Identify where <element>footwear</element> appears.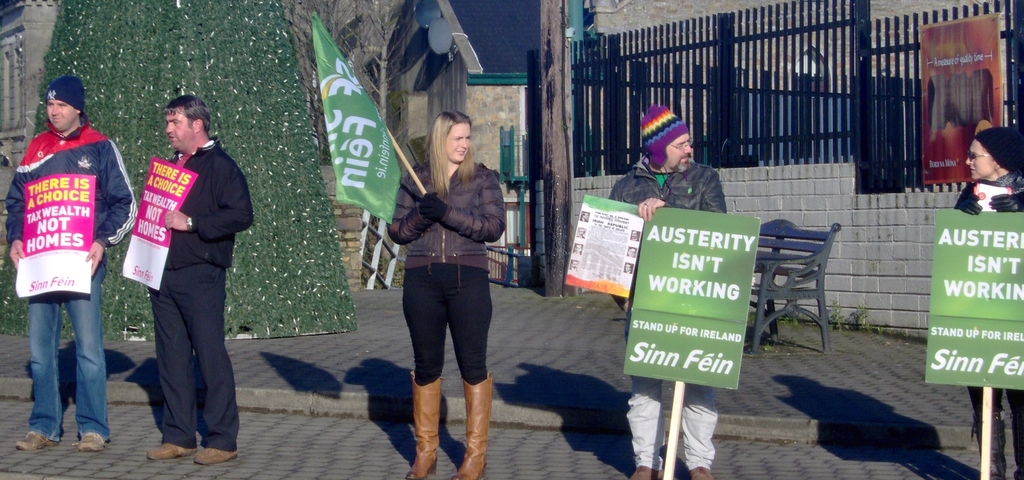
Appears at locate(1012, 410, 1023, 477).
